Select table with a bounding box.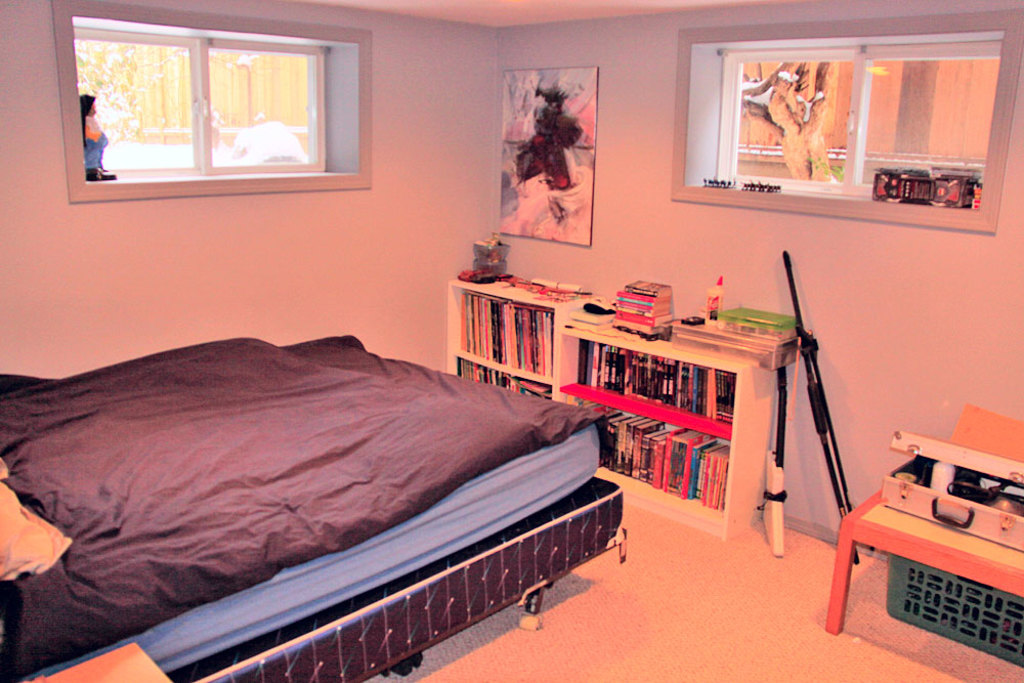
{"left": 824, "top": 445, "right": 1005, "bottom": 653}.
